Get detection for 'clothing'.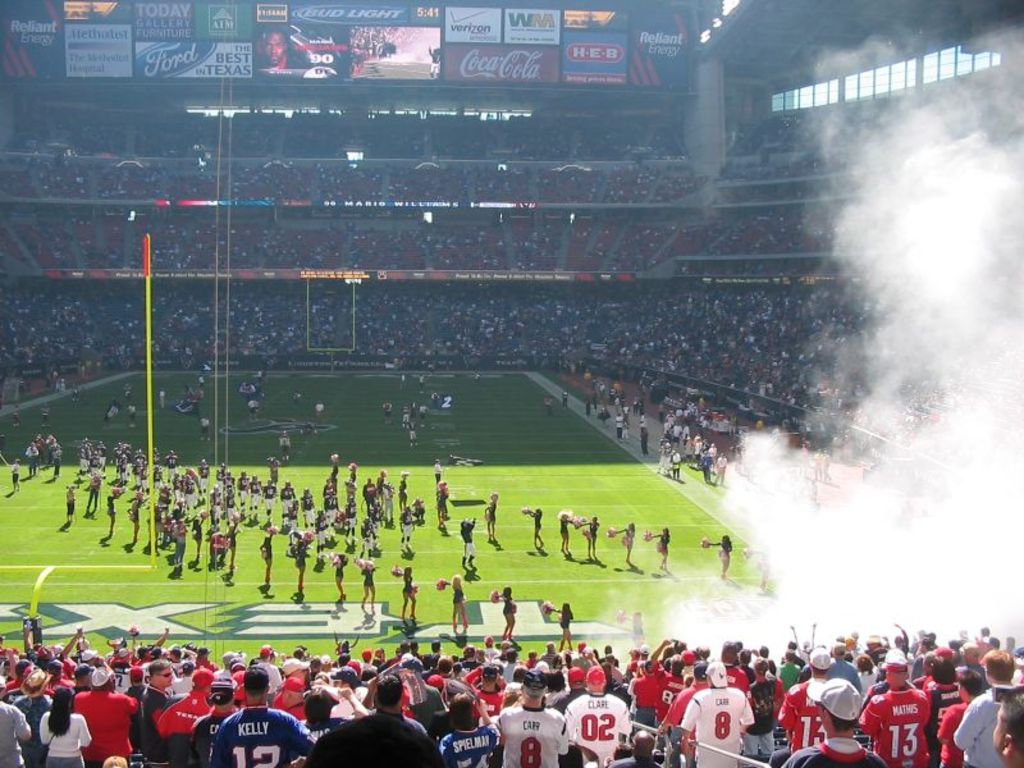
Detection: 406,575,415,607.
